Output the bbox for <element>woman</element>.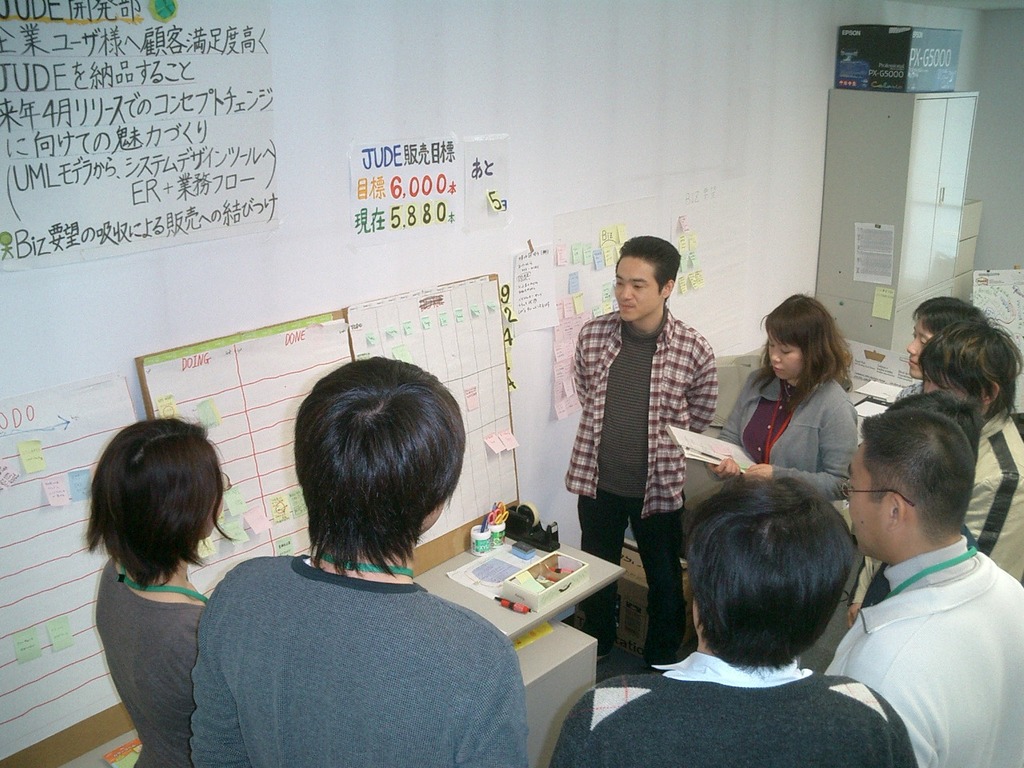
[x1=87, y1=419, x2=239, y2=767].
